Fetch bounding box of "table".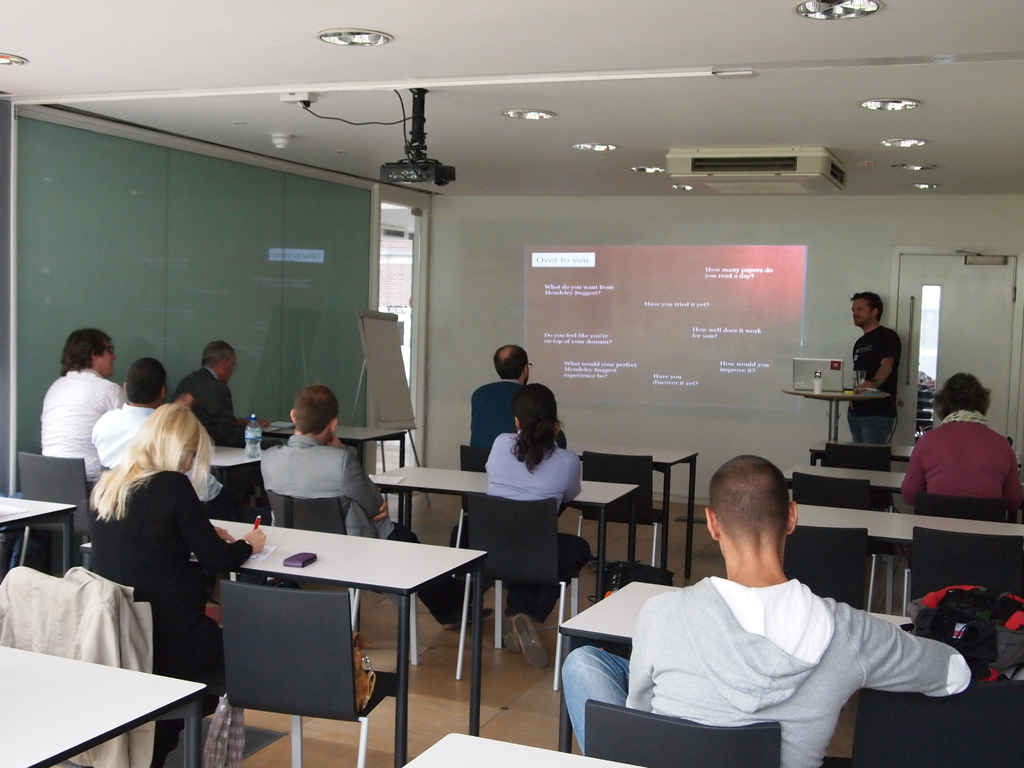
Bbox: 260,420,406,474.
